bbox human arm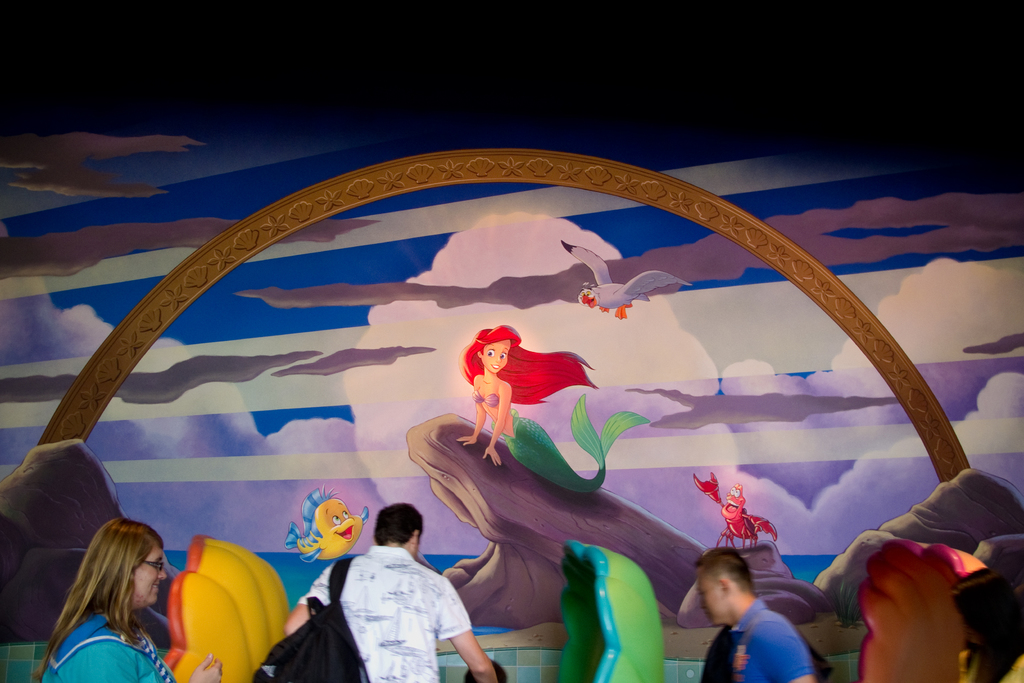
{"left": 281, "top": 544, "right": 344, "bottom": 641}
